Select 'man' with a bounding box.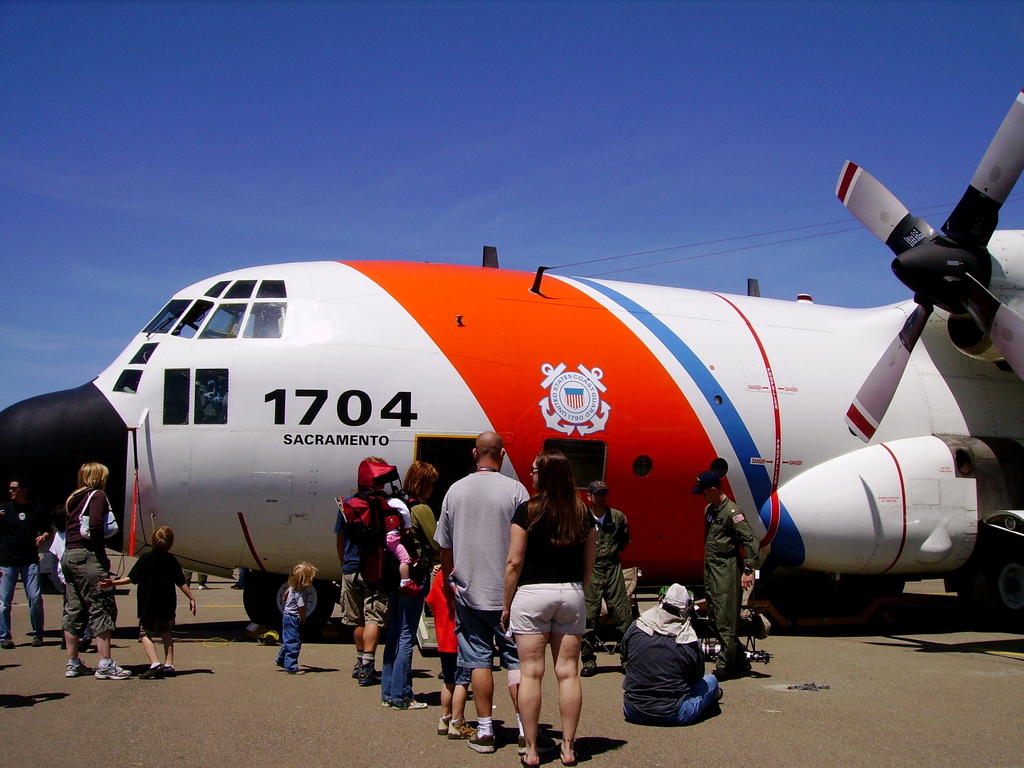
region(431, 431, 530, 751).
